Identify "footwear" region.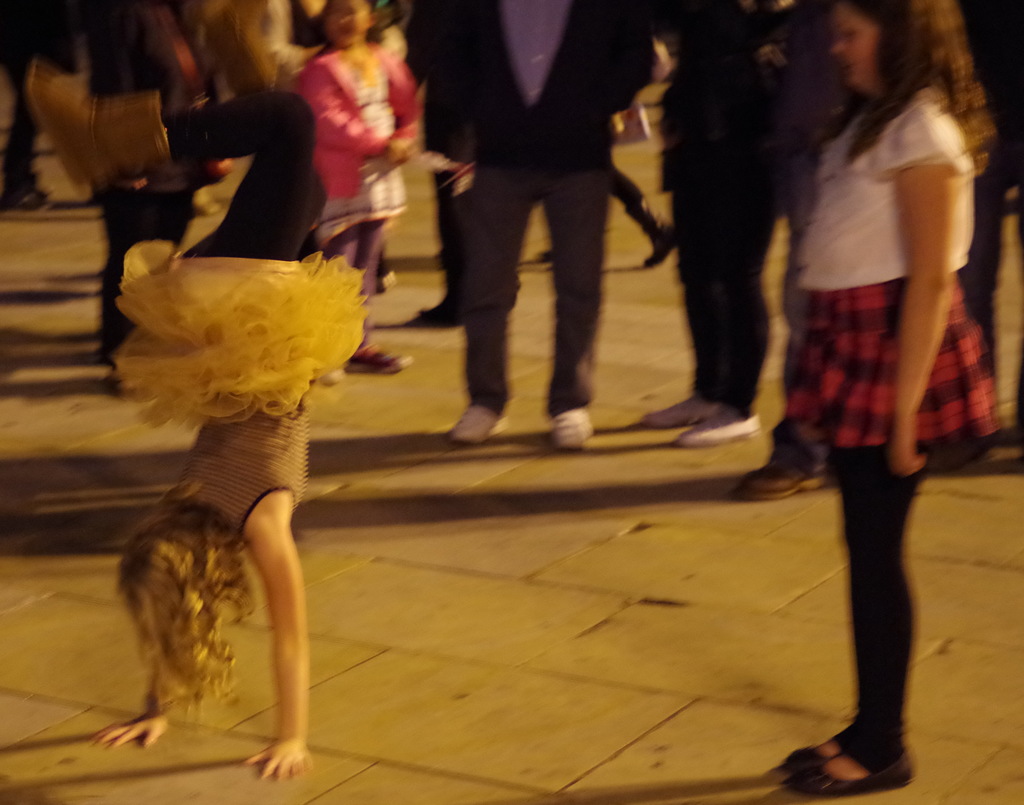
Region: crop(645, 394, 730, 426).
